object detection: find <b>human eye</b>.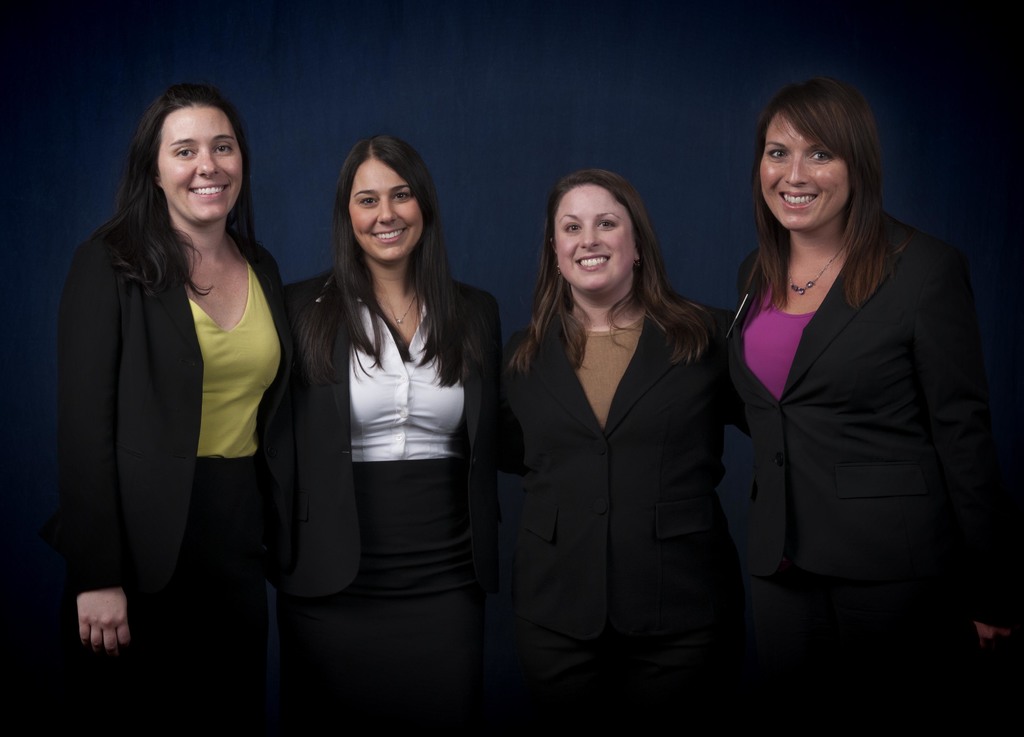
{"left": 357, "top": 193, "right": 380, "bottom": 209}.
